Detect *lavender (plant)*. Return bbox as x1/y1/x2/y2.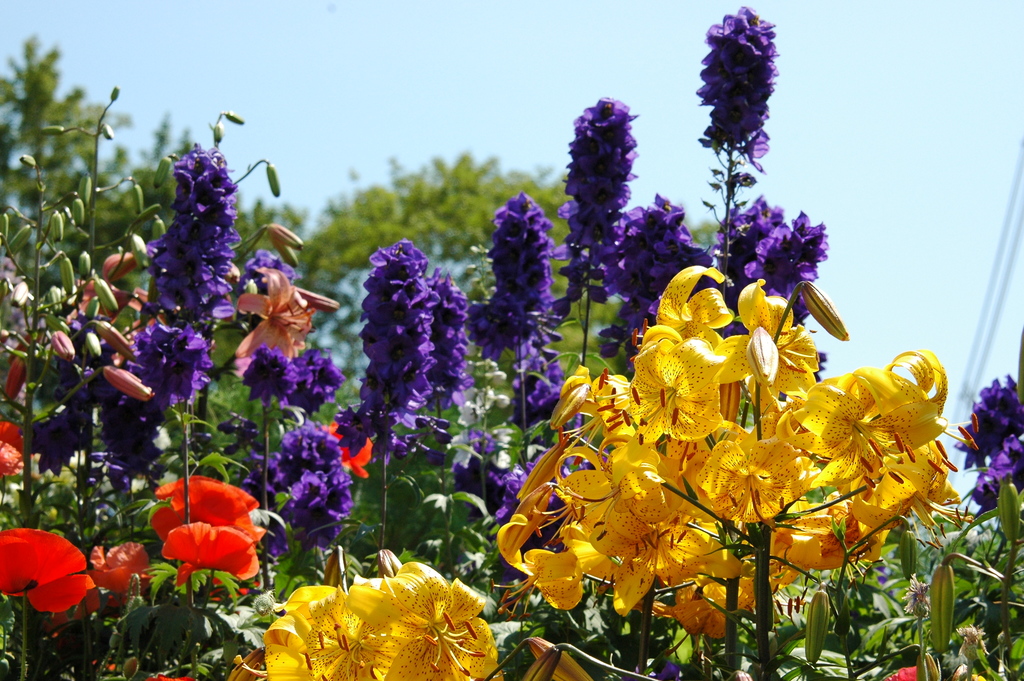
232/334/298/423.
